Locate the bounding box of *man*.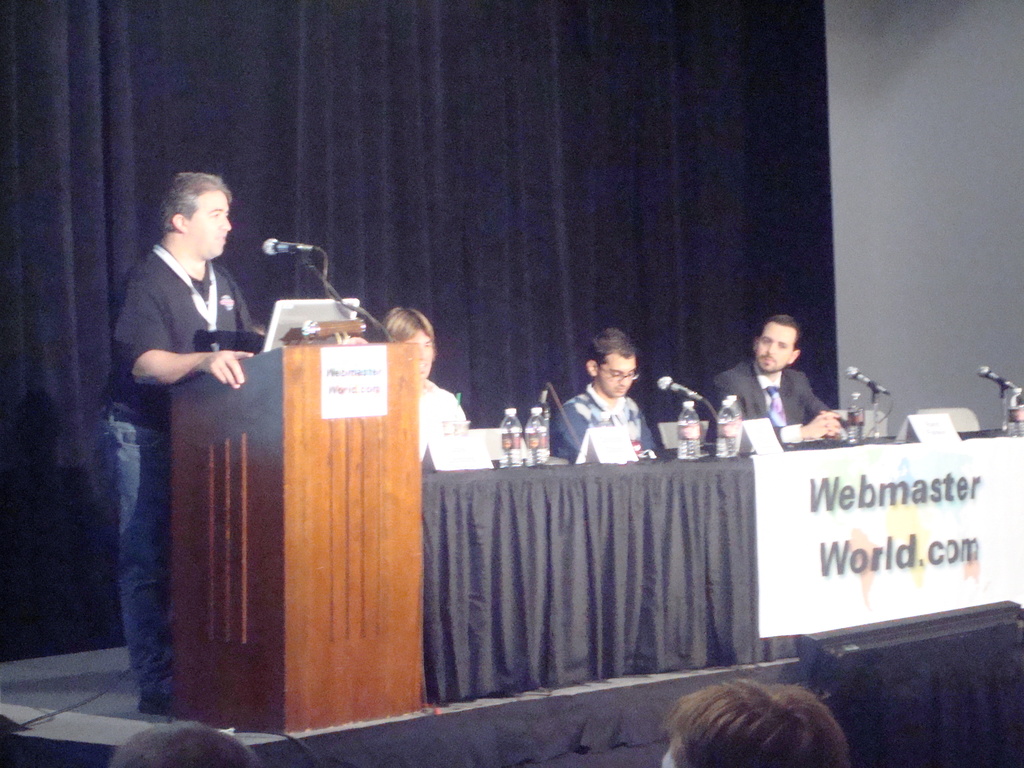
Bounding box: 550 324 684 466.
